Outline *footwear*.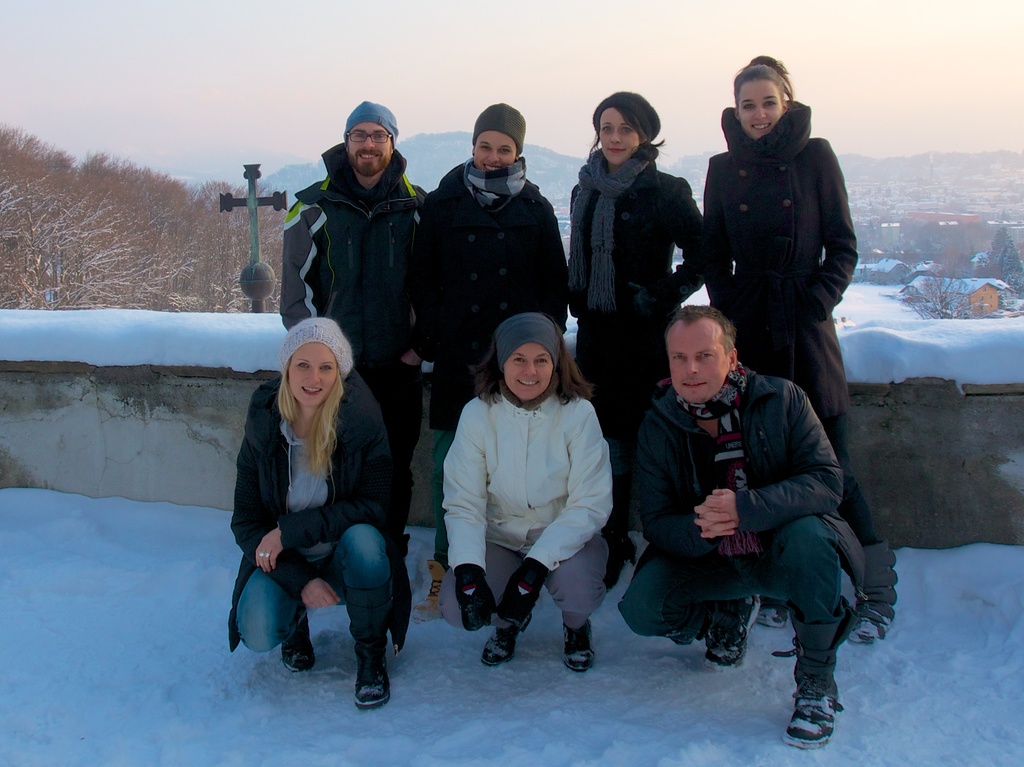
Outline: detection(409, 560, 450, 624).
